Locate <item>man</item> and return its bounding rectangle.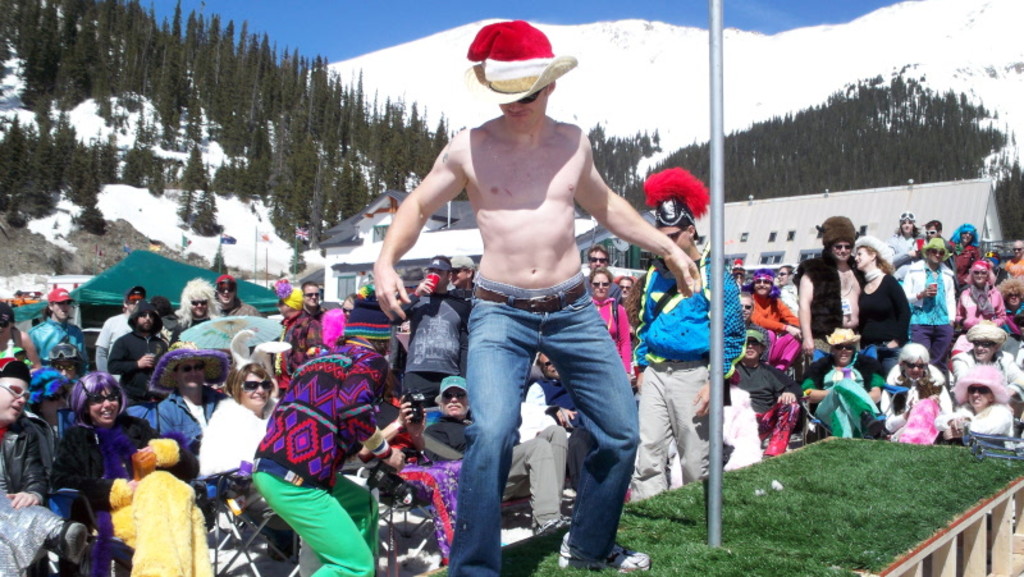
{"left": 141, "top": 335, "right": 237, "bottom": 467}.
